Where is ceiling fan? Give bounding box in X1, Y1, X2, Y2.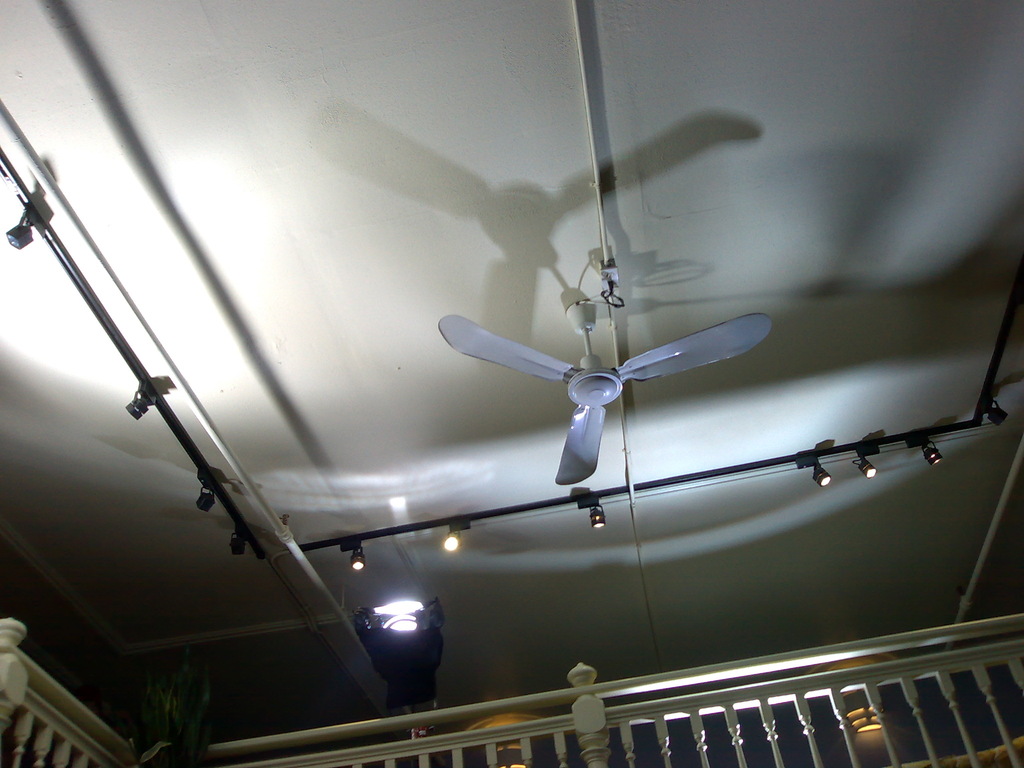
440, 300, 772, 484.
